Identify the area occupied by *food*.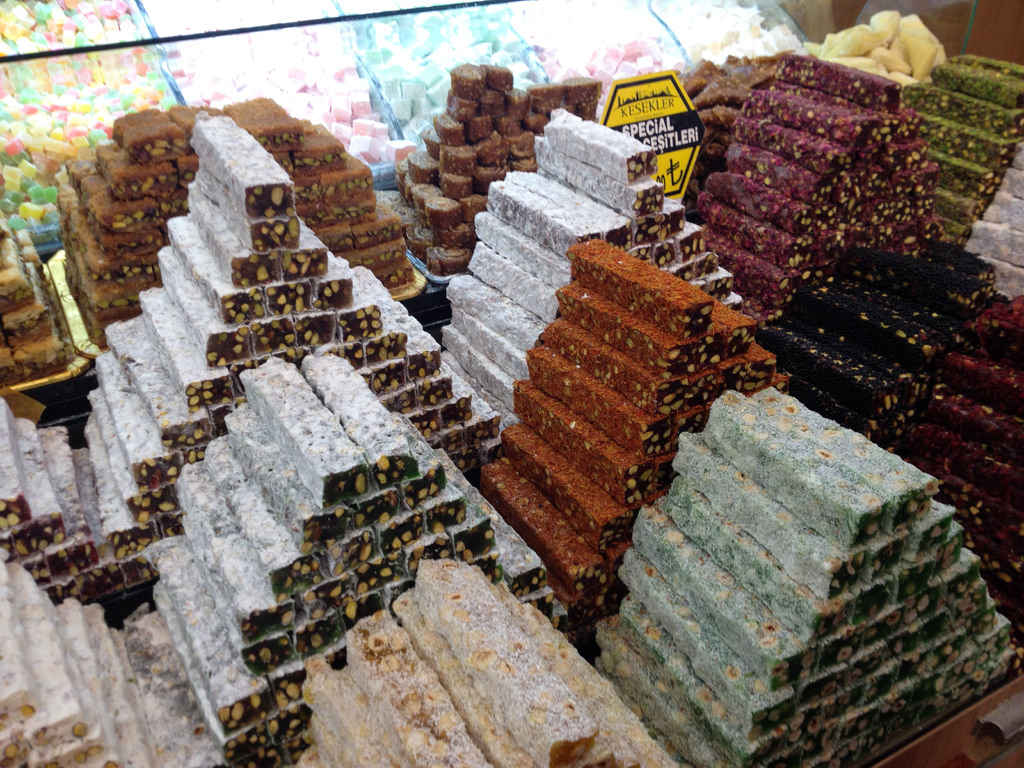
Area: bbox=(374, 61, 602, 270).
